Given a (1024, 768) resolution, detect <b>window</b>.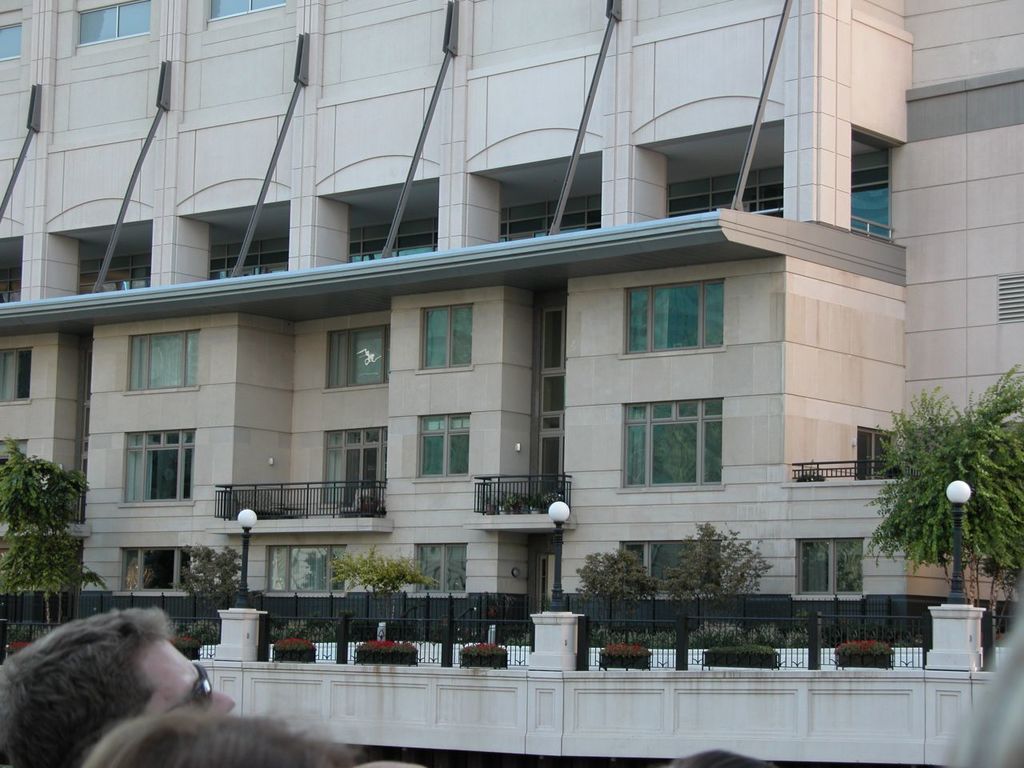
[left=115, top=422, right=199, bottom=506].
